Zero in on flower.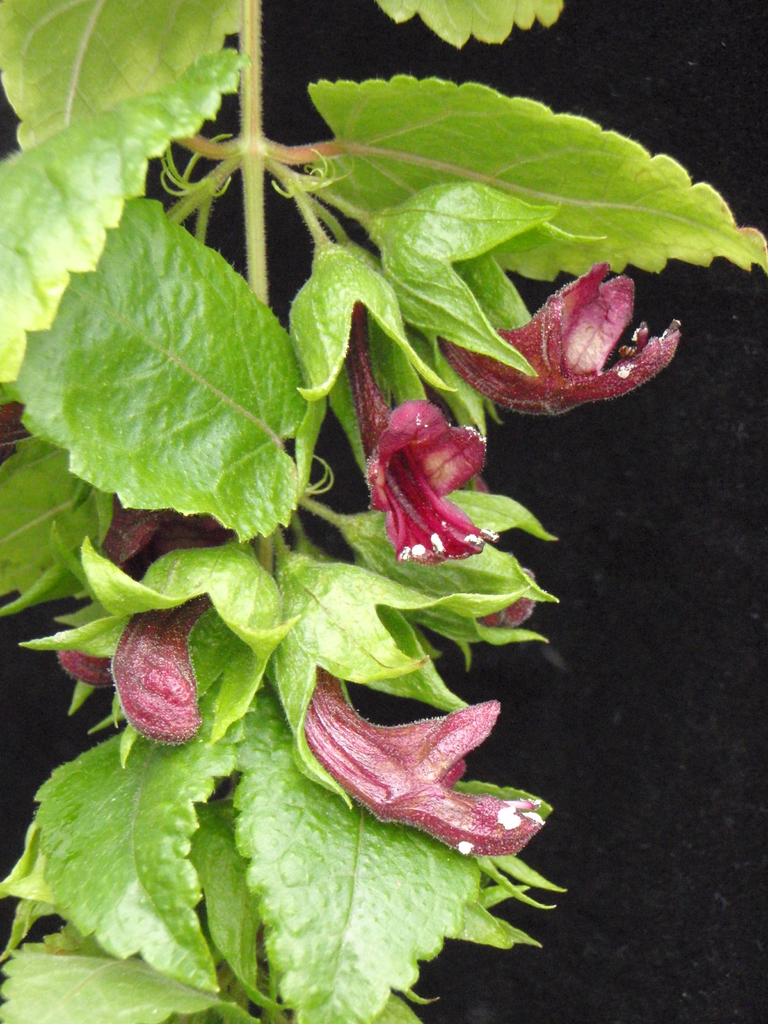
Zeroed in: BBox(56, 503, 233, 743).
